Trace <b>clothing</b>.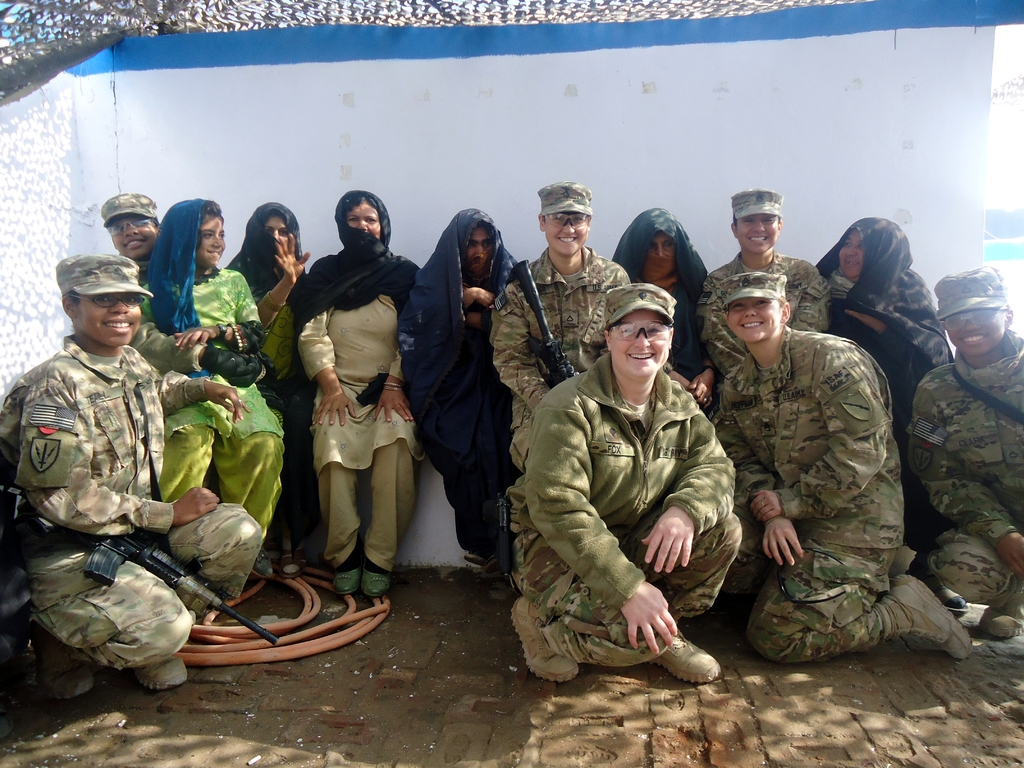
Traced to (left=717, top=328, right=907, bottom=661).
